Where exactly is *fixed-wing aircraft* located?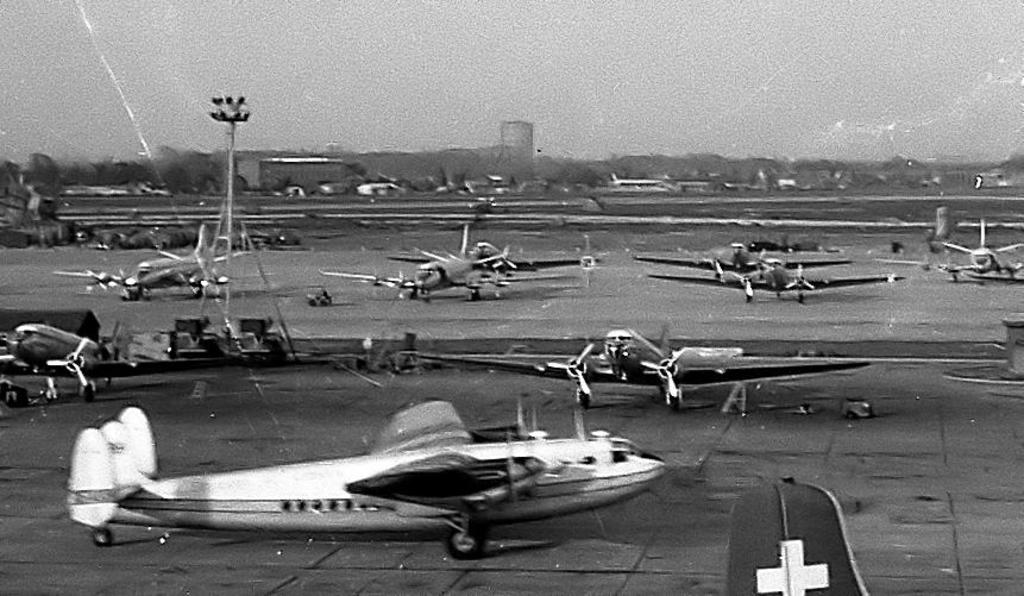
Its bounding box is rect(74, 399, 717, 564).
